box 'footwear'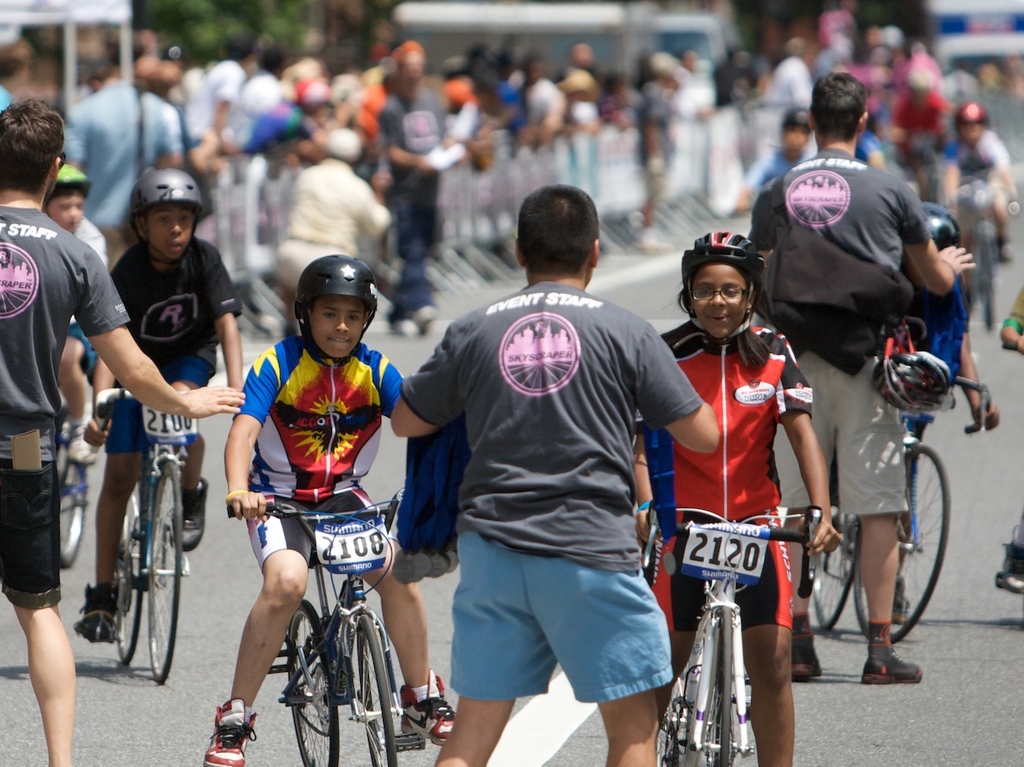
{"left": 962, "top": 409, "right": 999, "bottom": 433}
